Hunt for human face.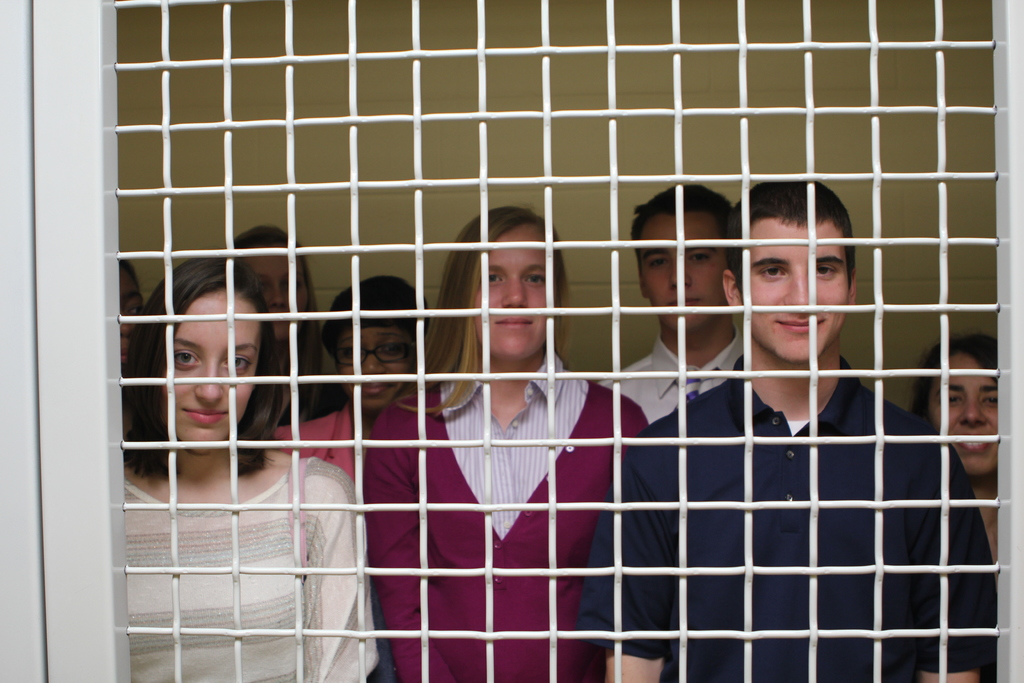
Hunted down at [left=335, top=319, right=410, bottom=418].
